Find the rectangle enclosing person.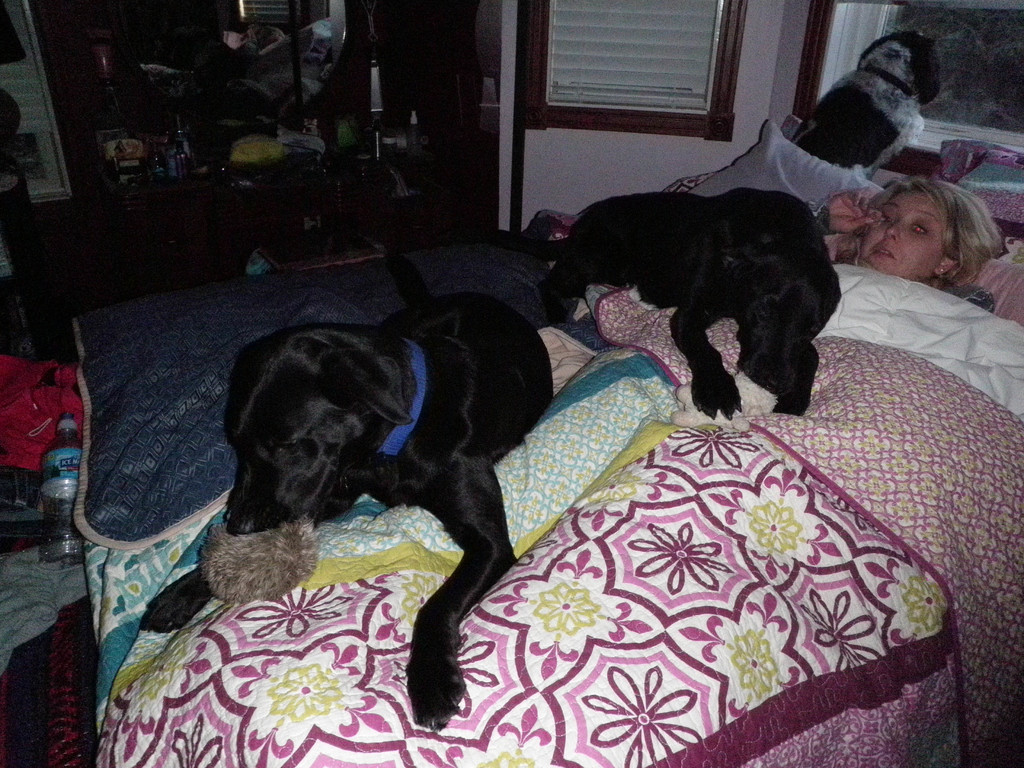
813, 163, 1001, 321.
